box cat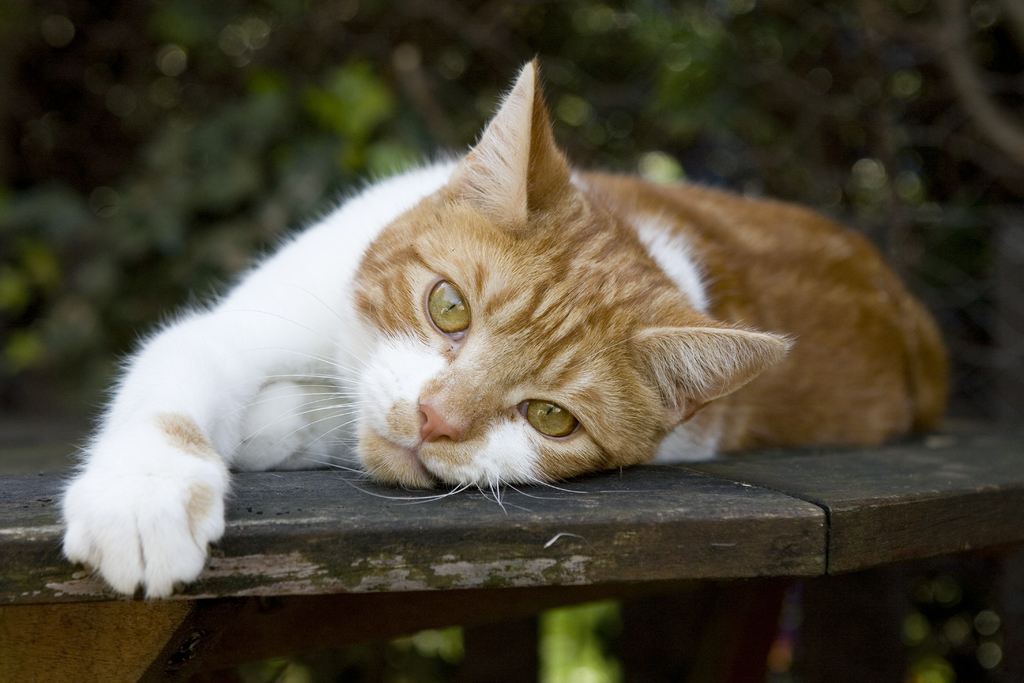
bbox=[53, 56, 954, 599]
